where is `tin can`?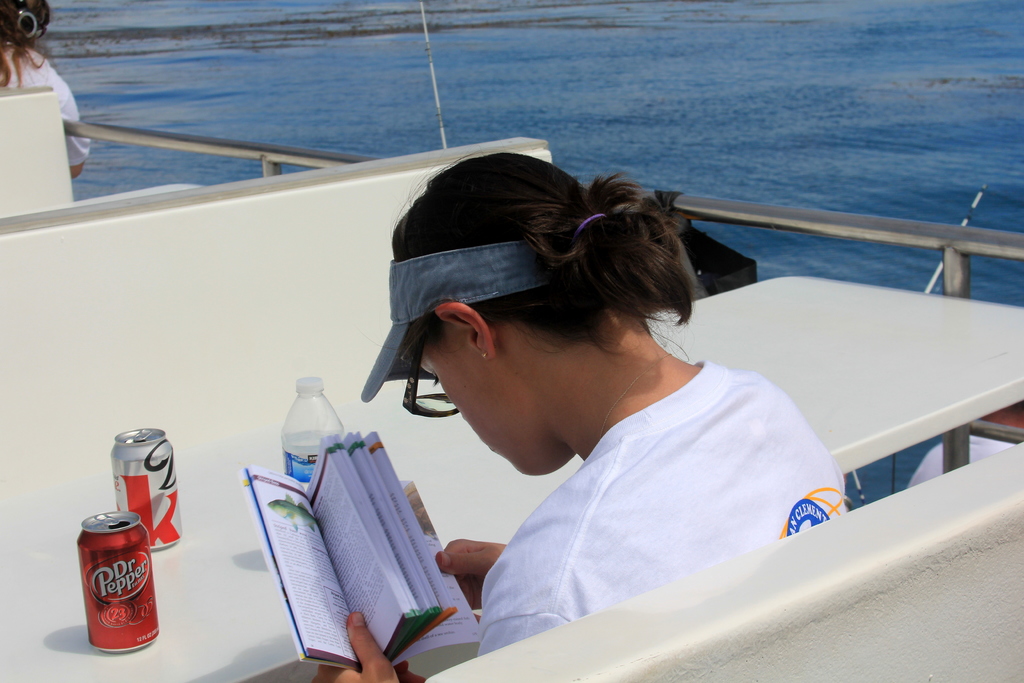
pyautogui.locateOnScreen(74, 508, 162, 650).
